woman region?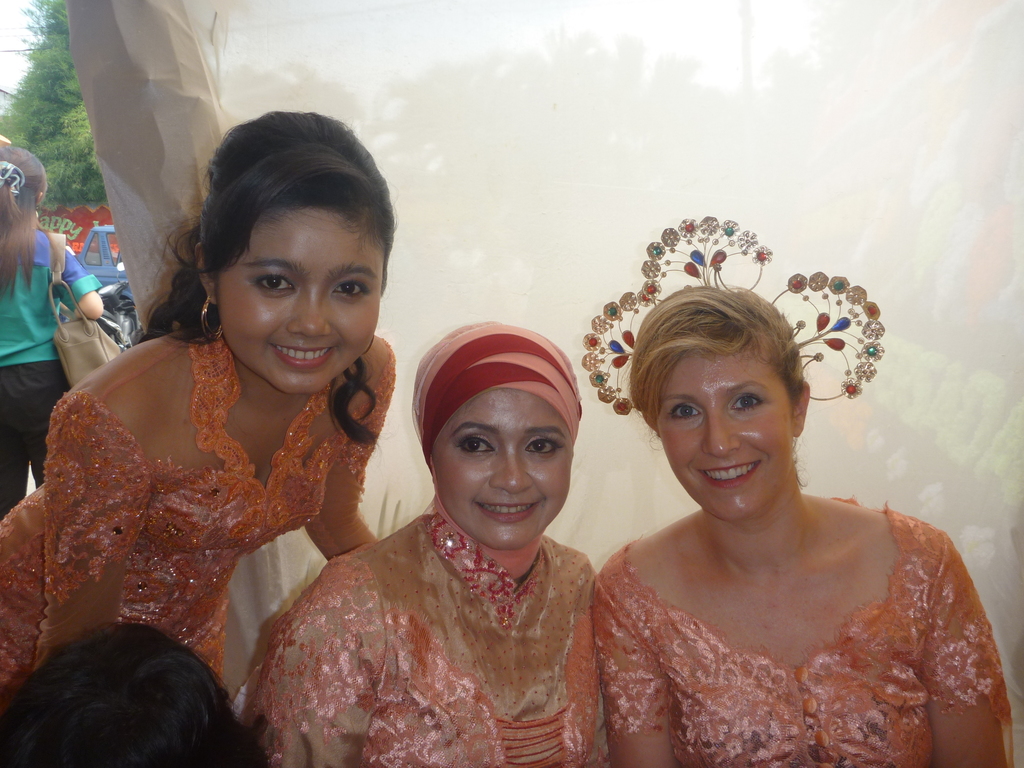
592, 284, 1014, 767
